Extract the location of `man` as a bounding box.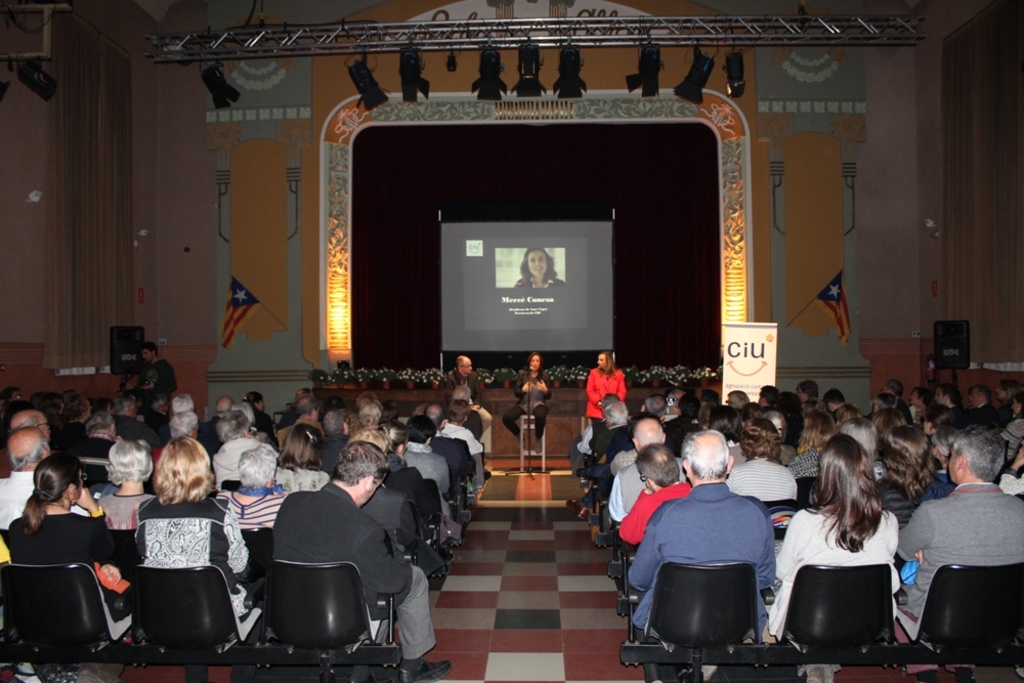
<region>135, 340, 177, 415</region>.
